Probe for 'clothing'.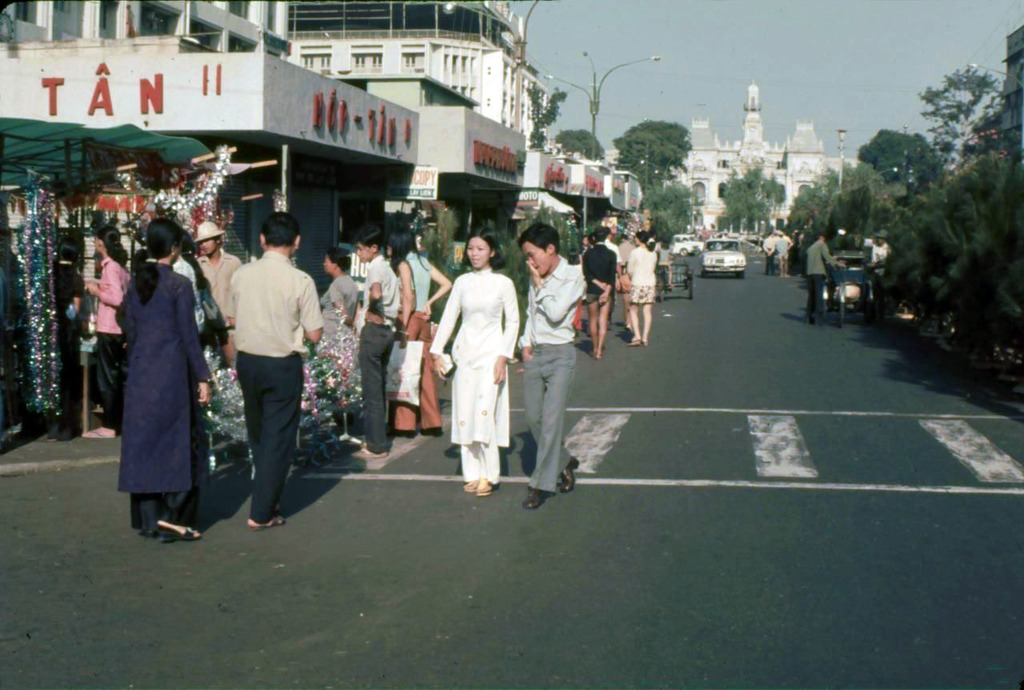
Probe result: [left=110, top=260, right=213, bottom=531].
